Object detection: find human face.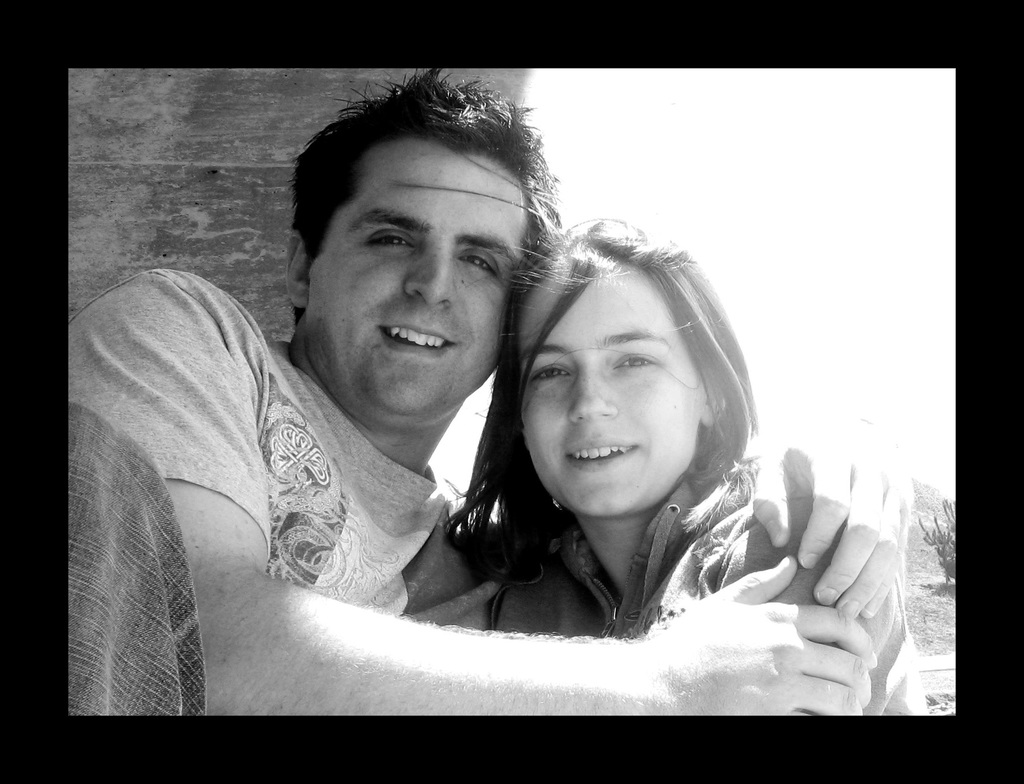
309:131:533:415.
